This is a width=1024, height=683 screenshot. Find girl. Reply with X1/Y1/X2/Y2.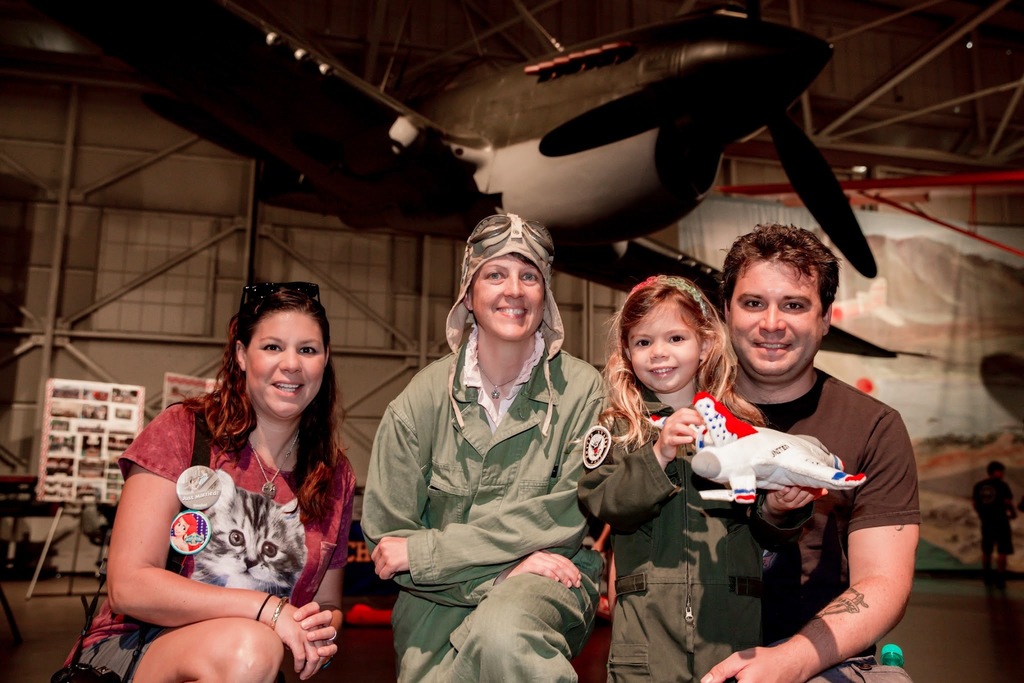
580/277/820/682.
